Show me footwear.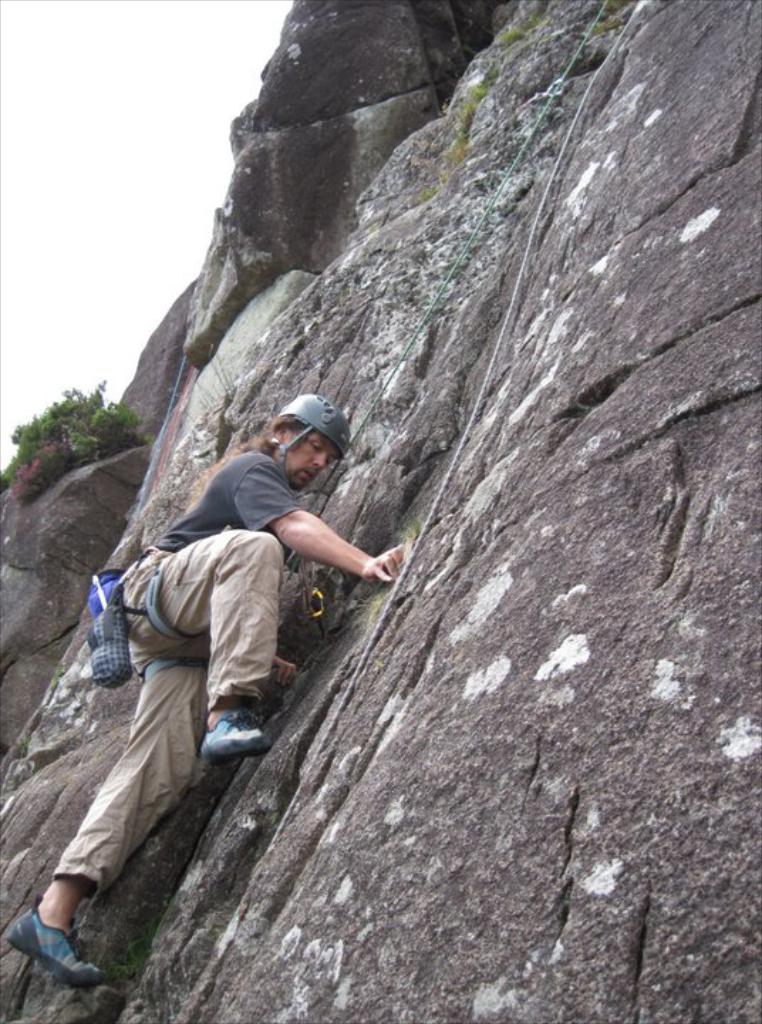
footwear is here: 189, 705, 269, 755.
